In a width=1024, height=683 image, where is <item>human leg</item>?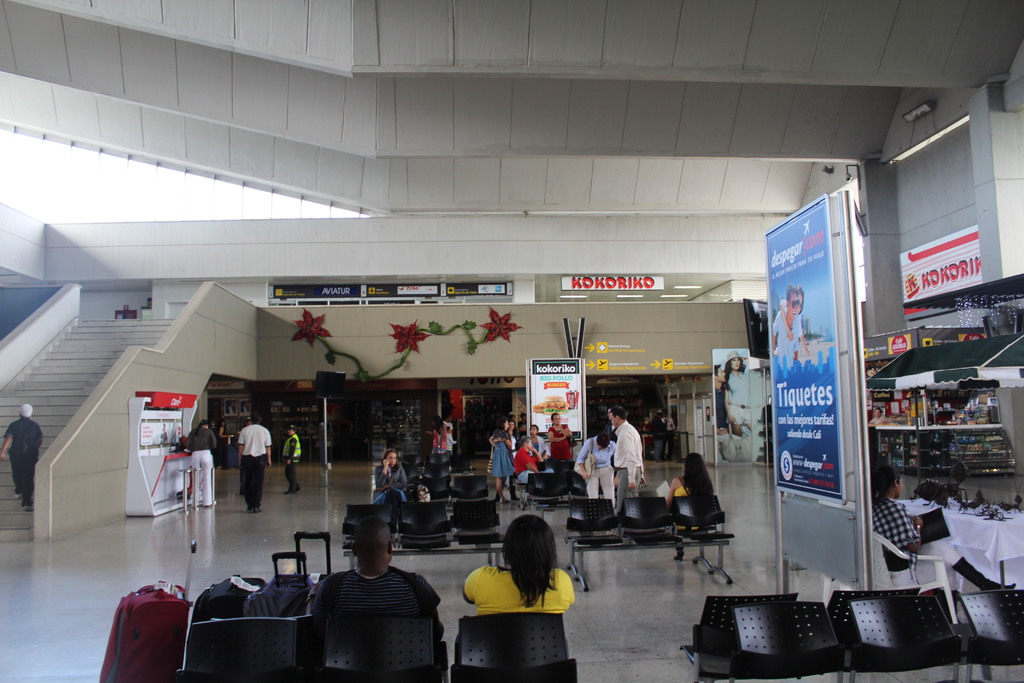
x1=604, y1=469, x2=616, y2=504.
